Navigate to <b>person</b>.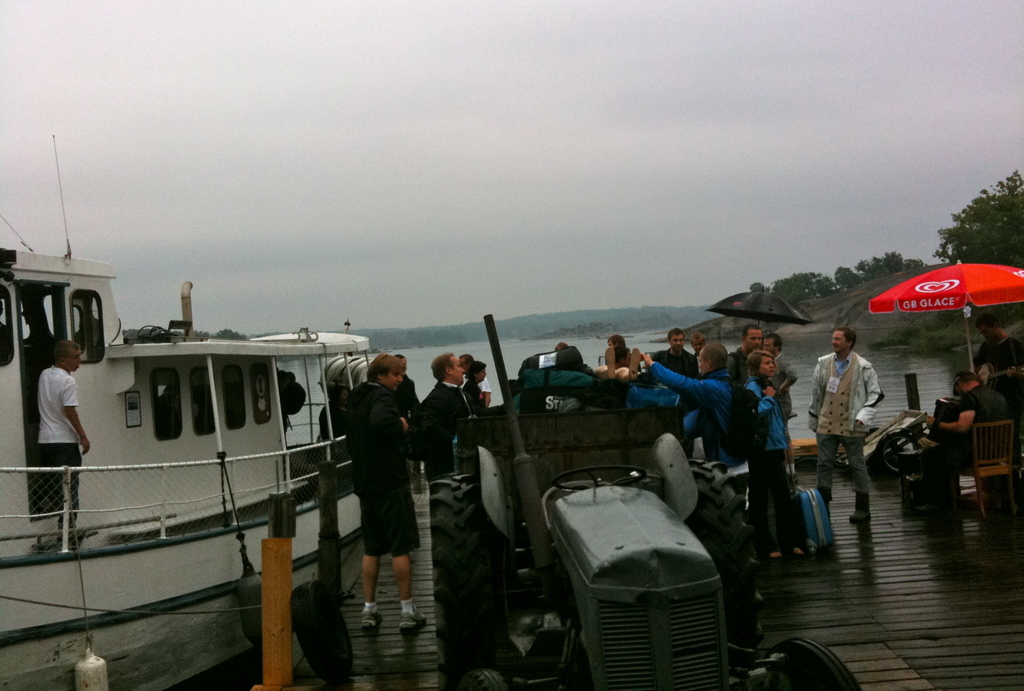
Navigation target: select_region(462, 360, 486, 407).
